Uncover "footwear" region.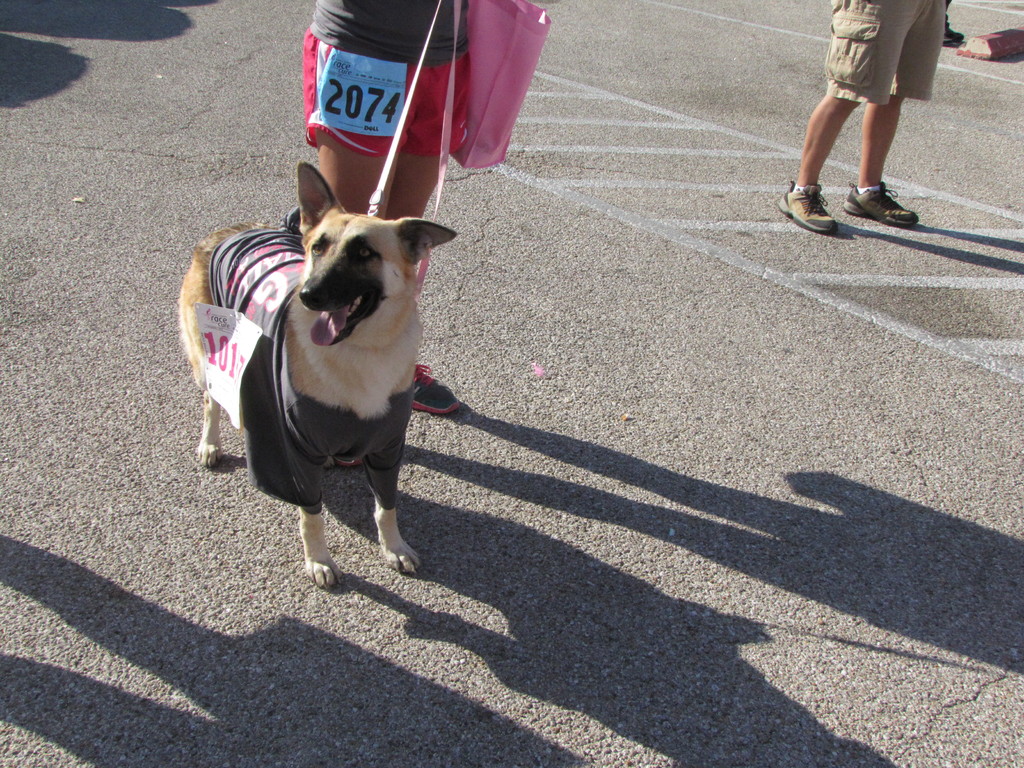
Uncovered: [x1=776, y1=179, x2=839, y2=236].
